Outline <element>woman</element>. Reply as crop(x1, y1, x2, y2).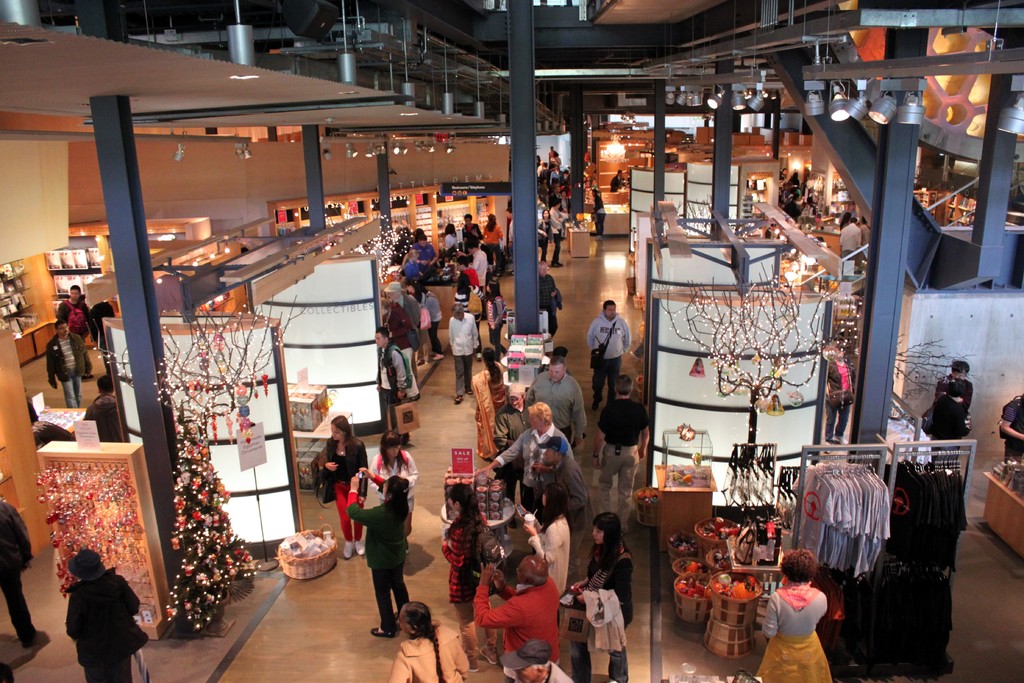
crop(386, 598, 467, 682).
